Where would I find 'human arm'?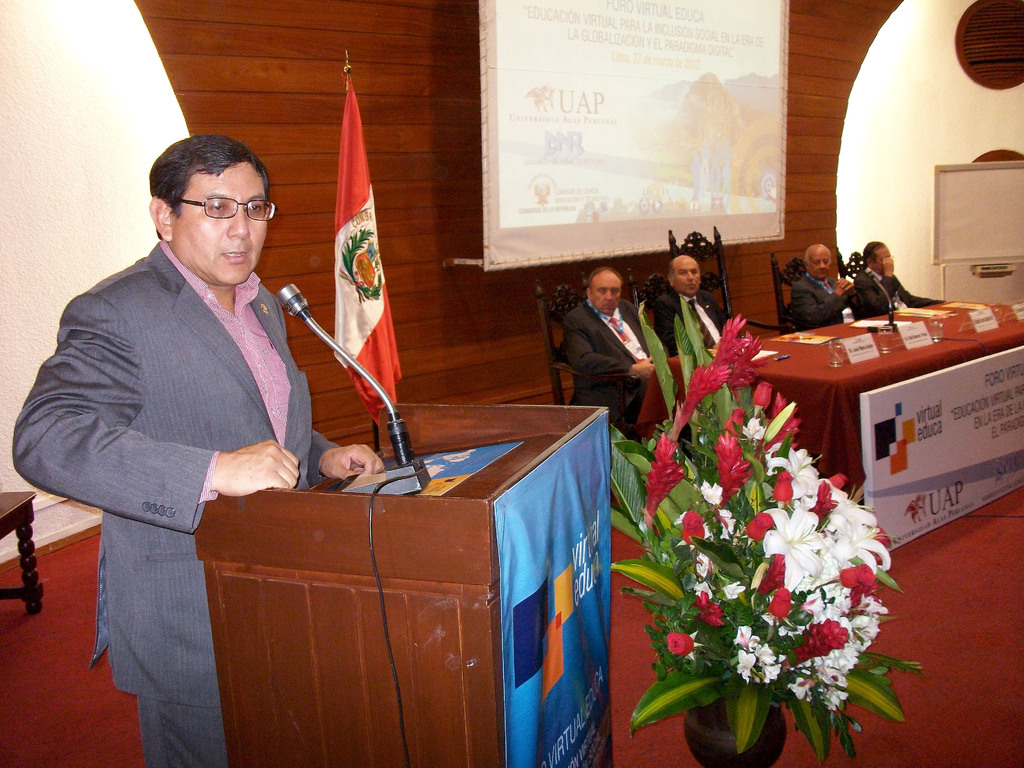
At bbox=[897, 278, 943, 311].
